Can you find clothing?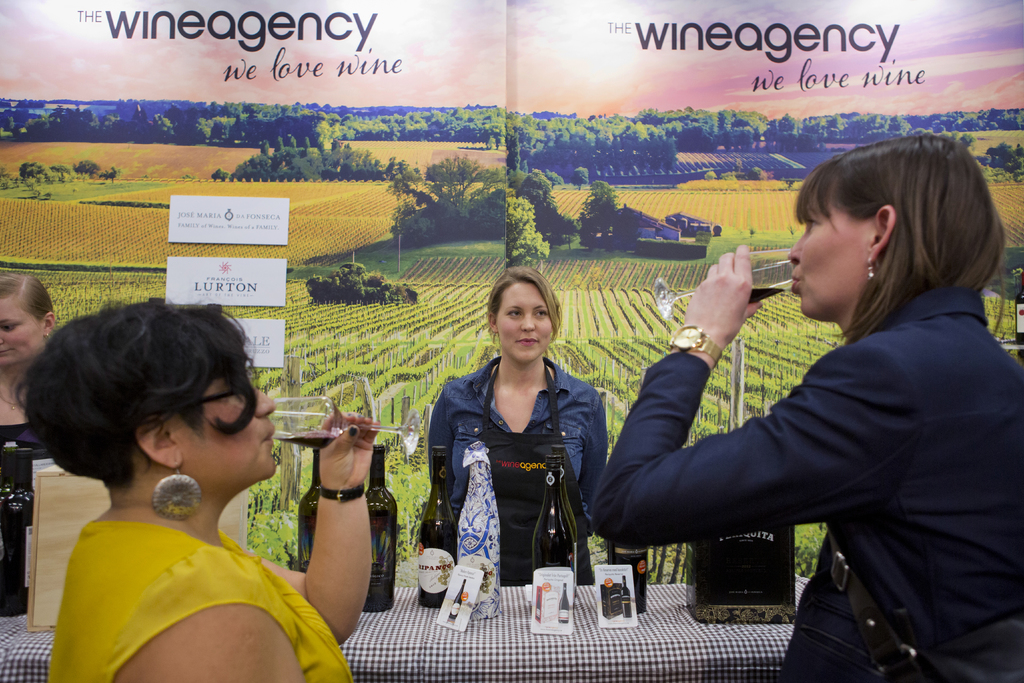
Yes, bounding box: {"left": 45, "top": 541, "right": 361, "bottom": 682}.
